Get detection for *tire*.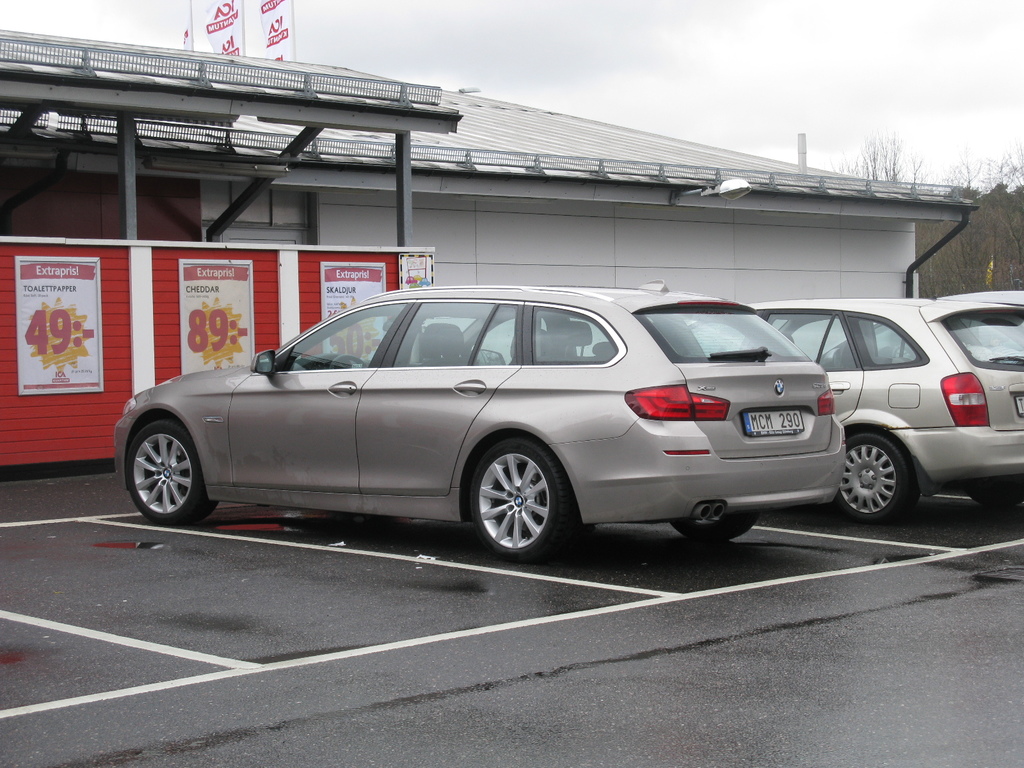
Detection: bbox=[836, 432, 911, 522].
